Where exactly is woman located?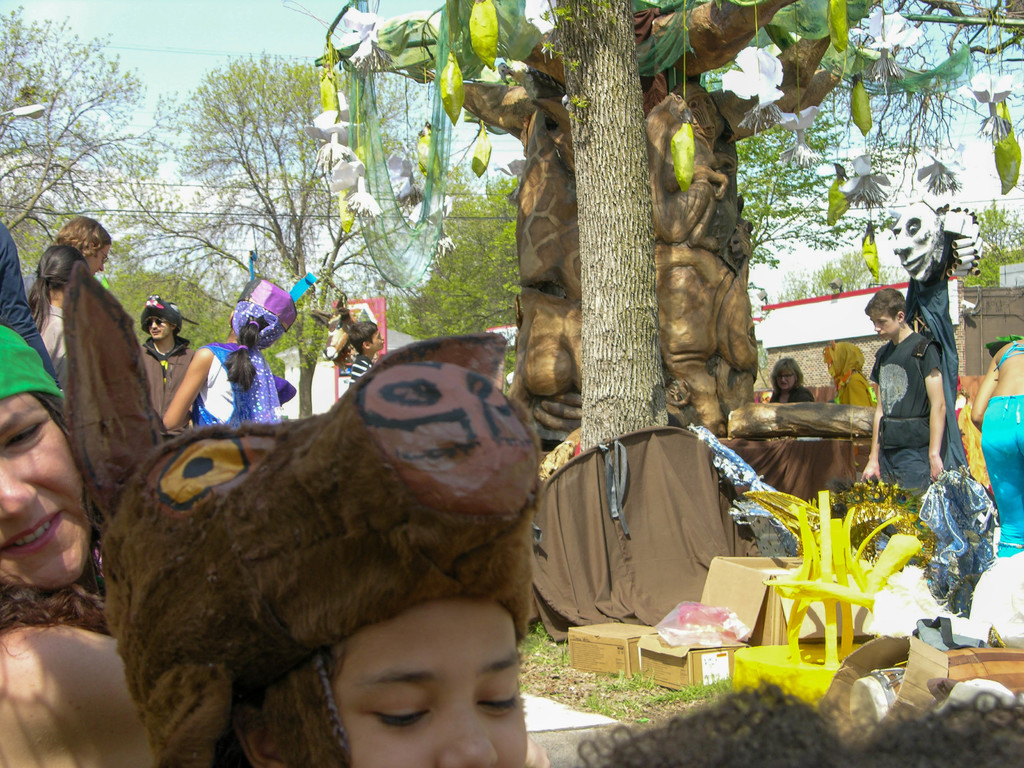
Its bounding box is x1=25, y1=243, x2=90, y2=396.
